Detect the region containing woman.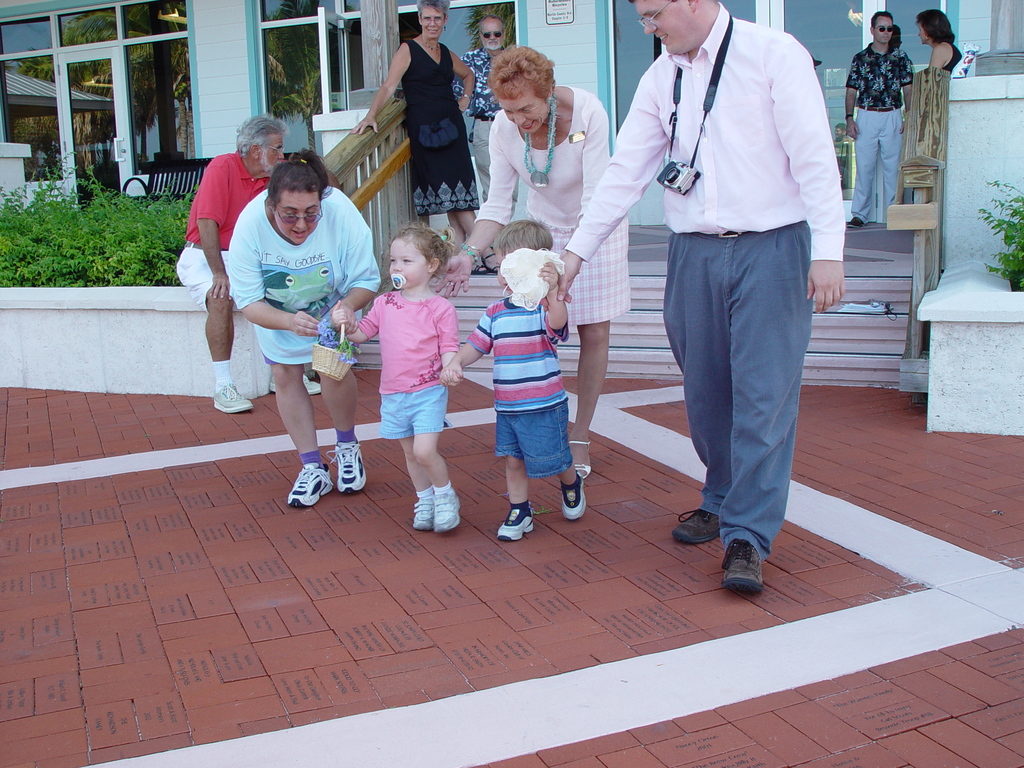
<bbox>353, 0, 506, 278</bbox>.
